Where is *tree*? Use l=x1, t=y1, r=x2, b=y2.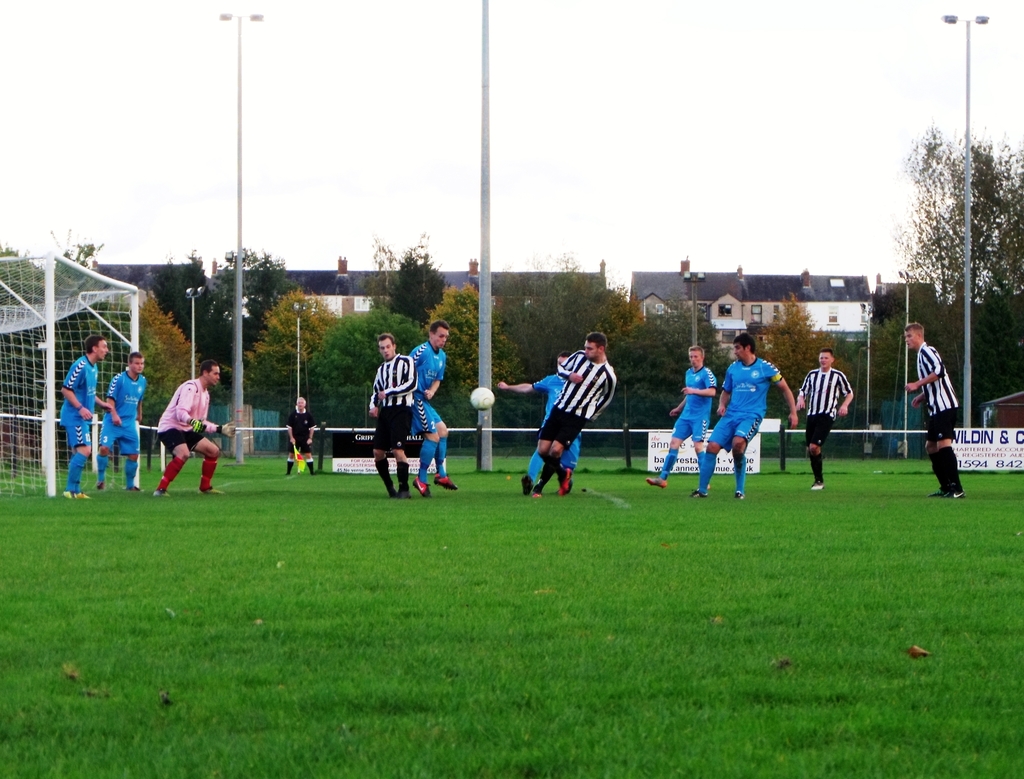
l=441, t=352, r=525, b=427.
